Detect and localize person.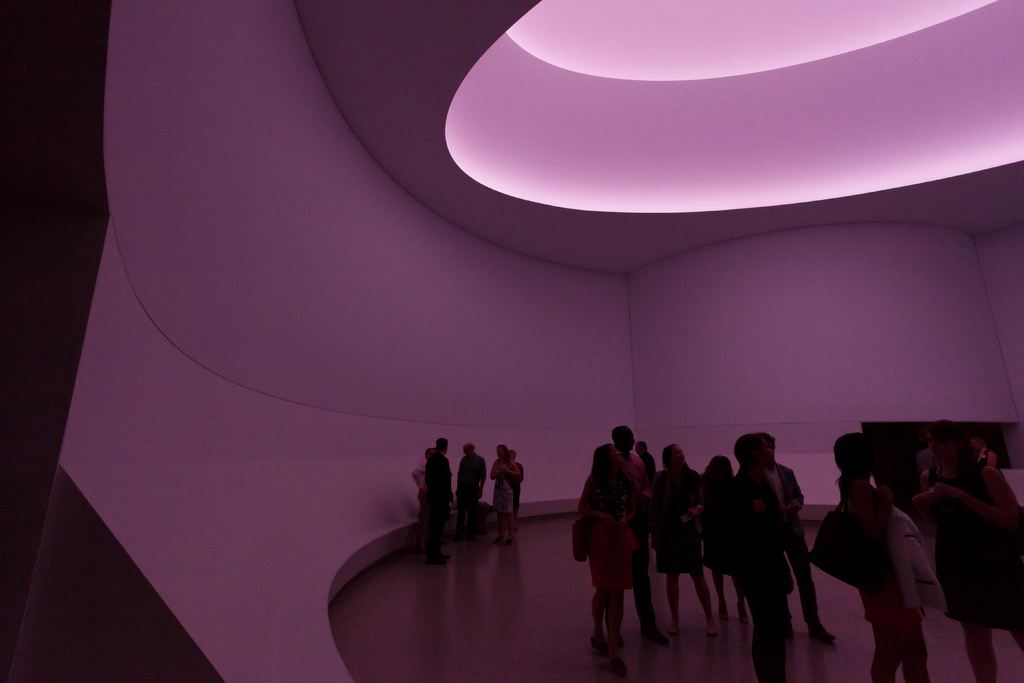
Localized at [767,435,835,644].
